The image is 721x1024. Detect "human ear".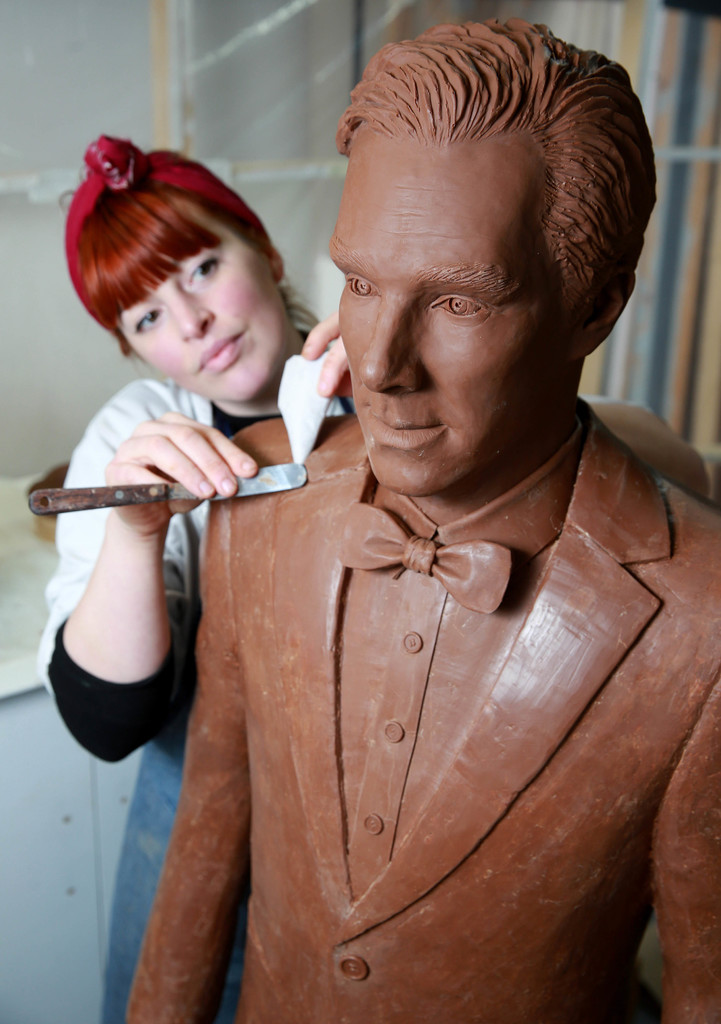
Detection: <bbox>585, 278, 636, 353</bbox>.
